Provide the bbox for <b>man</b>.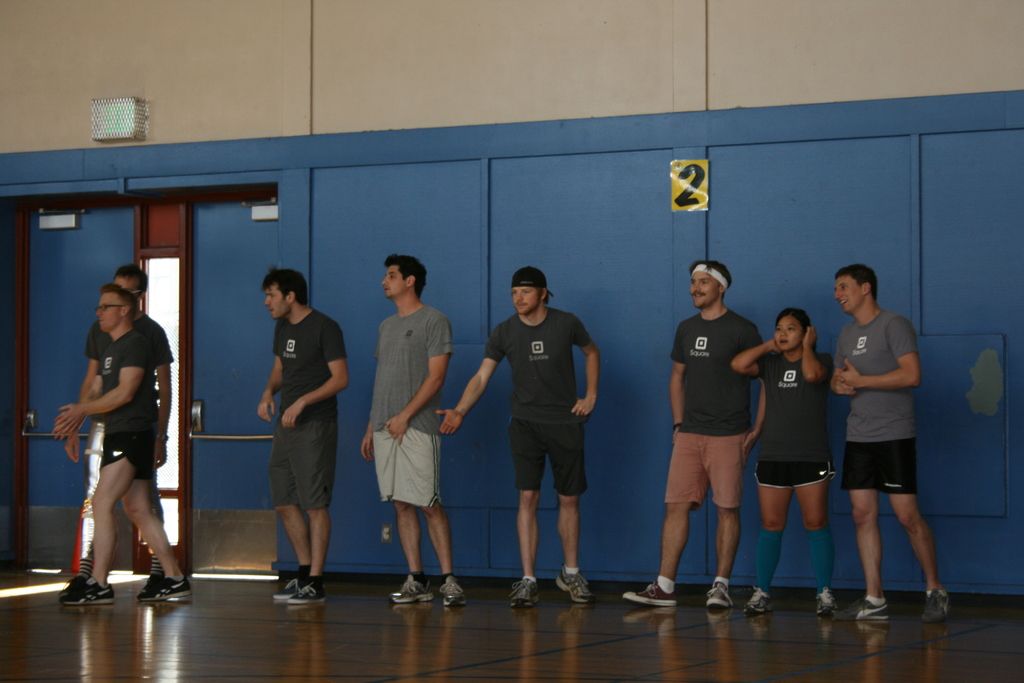
256,265,351,608.
